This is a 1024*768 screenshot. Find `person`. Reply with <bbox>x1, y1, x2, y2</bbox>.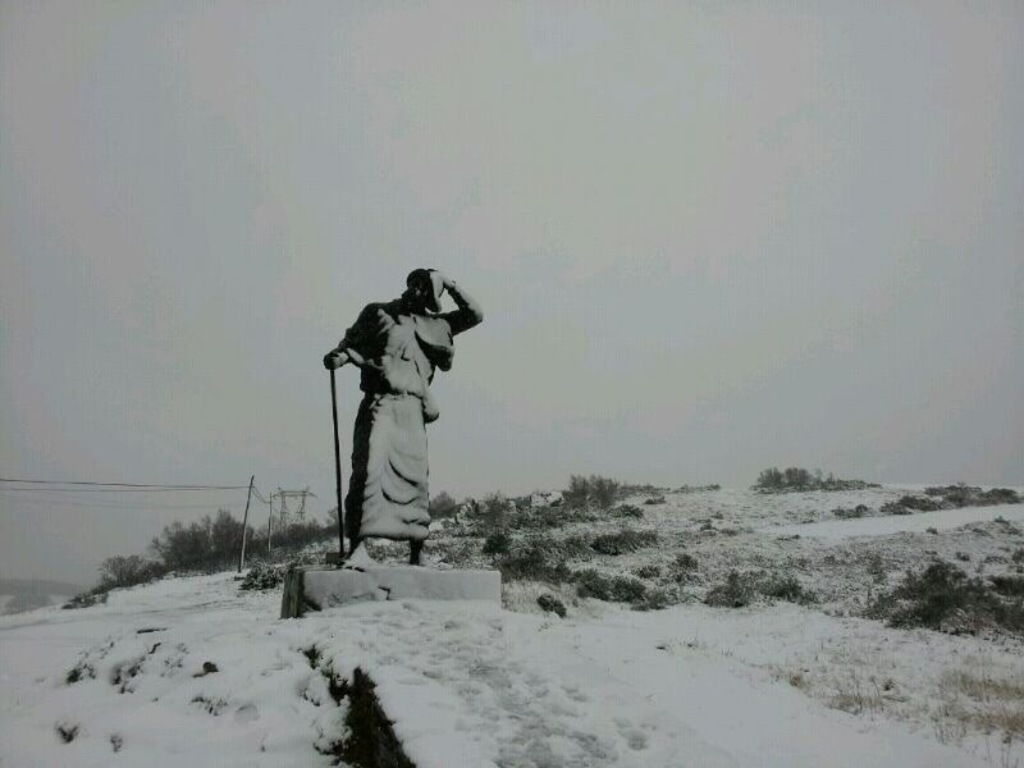
<bbox>291, 266, 467, 596</bbox>.
